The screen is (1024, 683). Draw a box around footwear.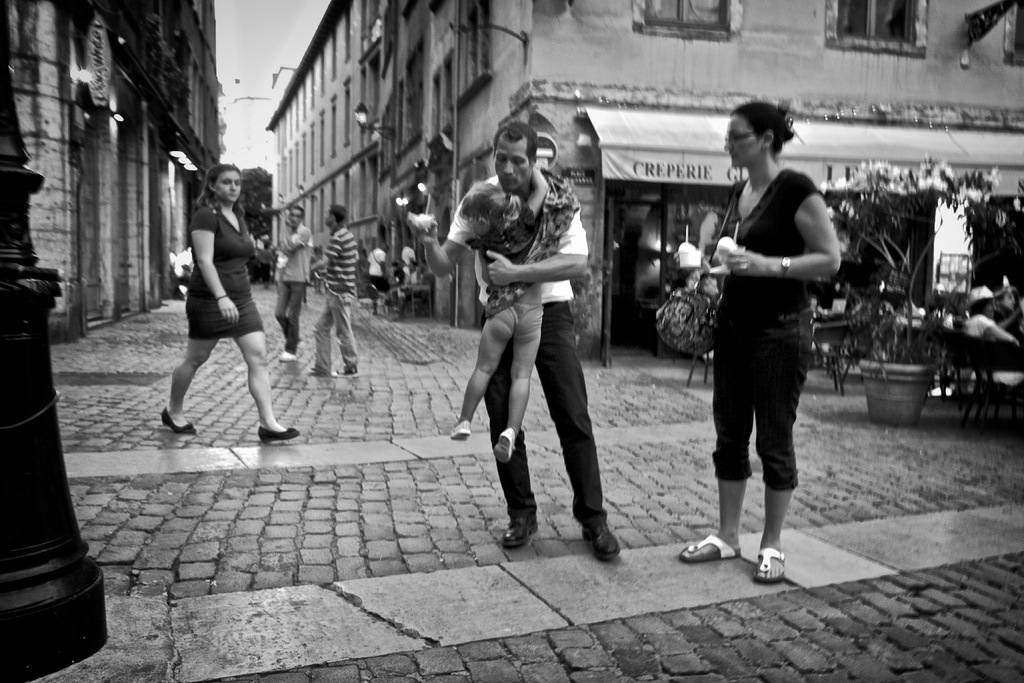
454:414:470:441.
